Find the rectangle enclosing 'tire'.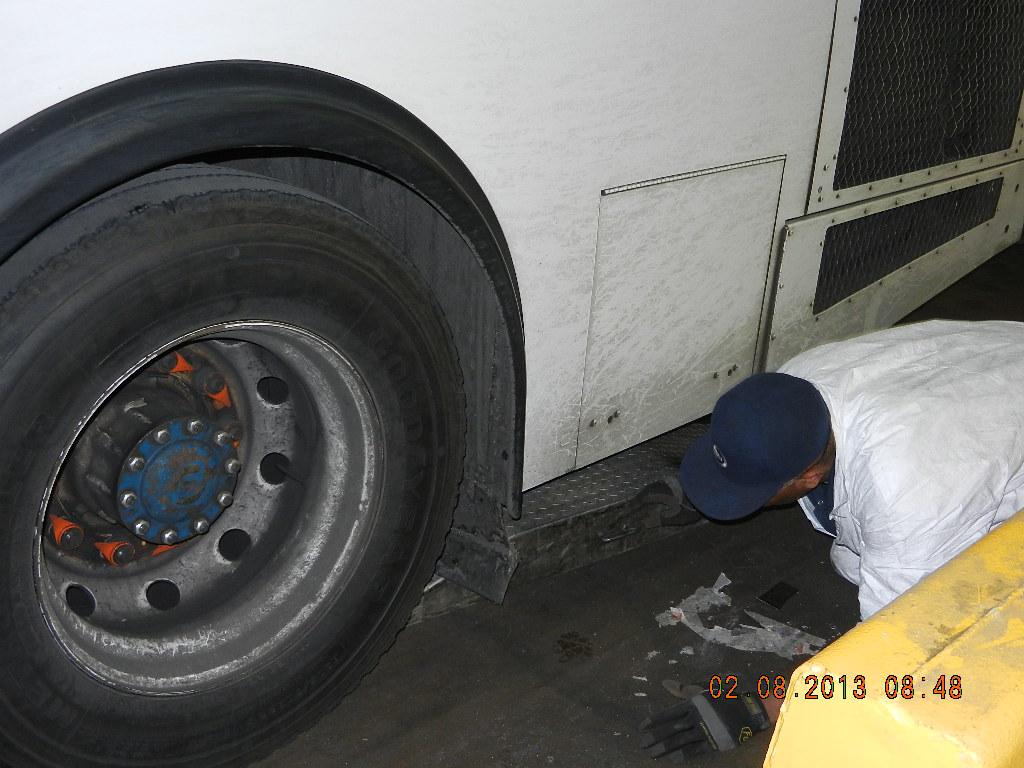
crop(0, 163, 471, 767).
